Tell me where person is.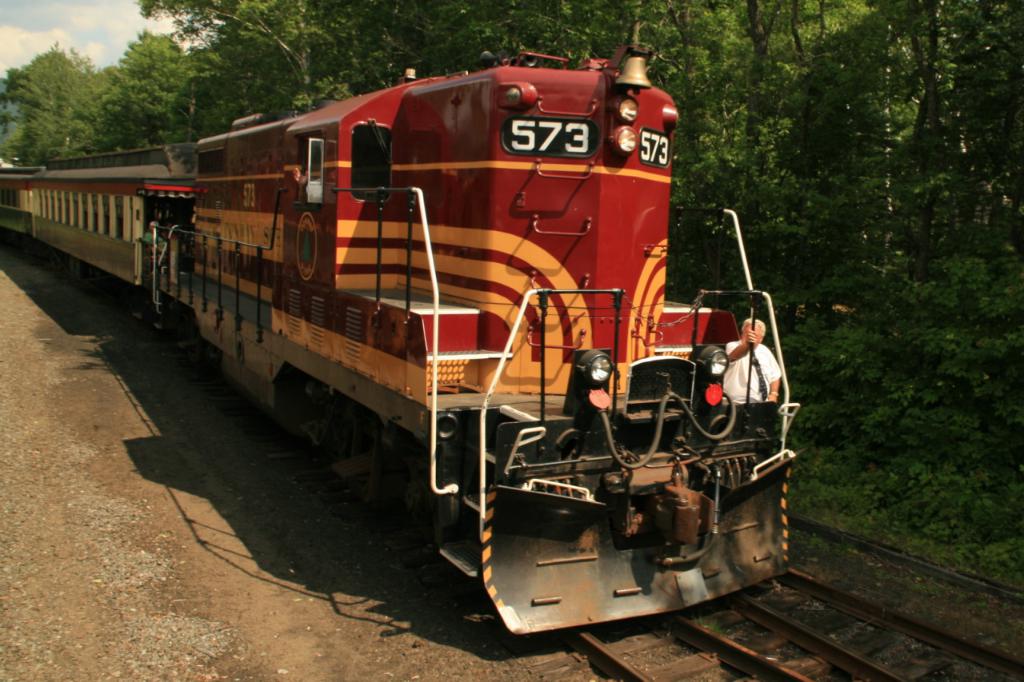
person is at [143, 217, 174, 258].
